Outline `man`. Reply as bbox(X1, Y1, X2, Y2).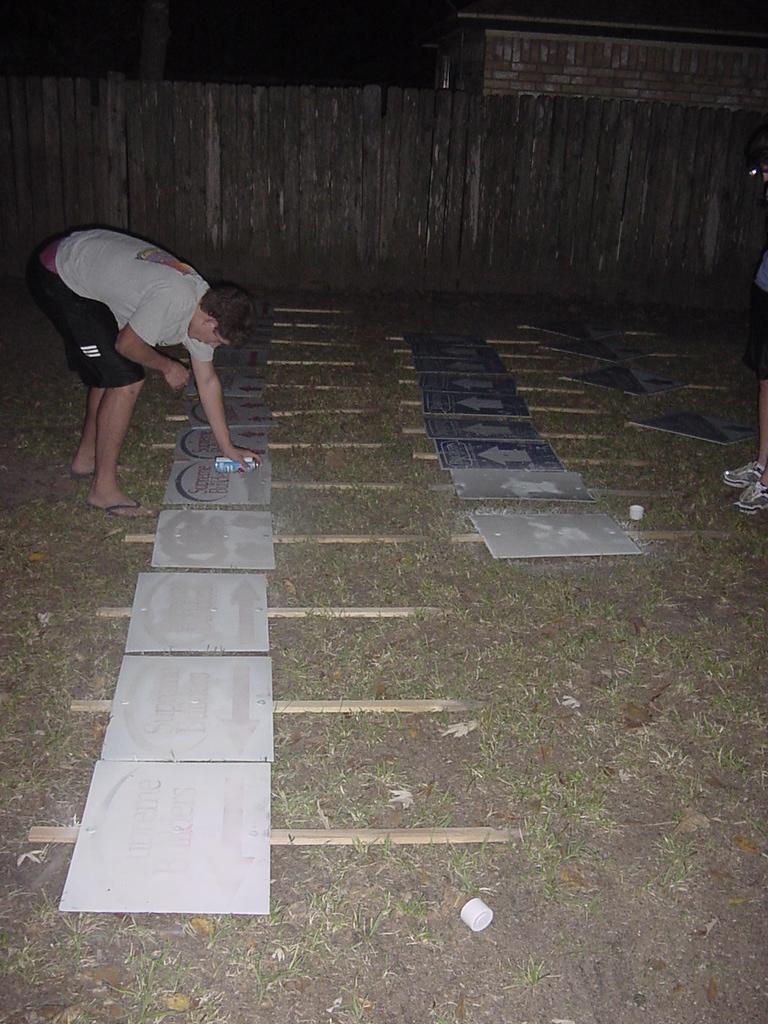
bbox(719, 248, 767, 516).
